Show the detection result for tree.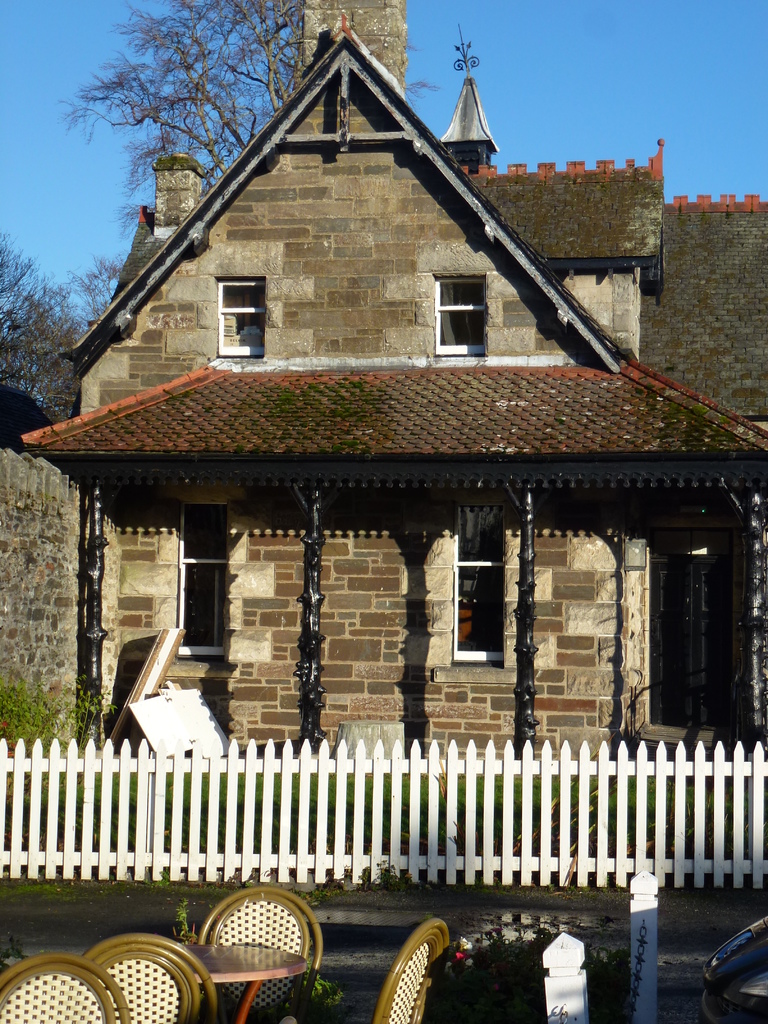
(0, 247, 93, 447).
